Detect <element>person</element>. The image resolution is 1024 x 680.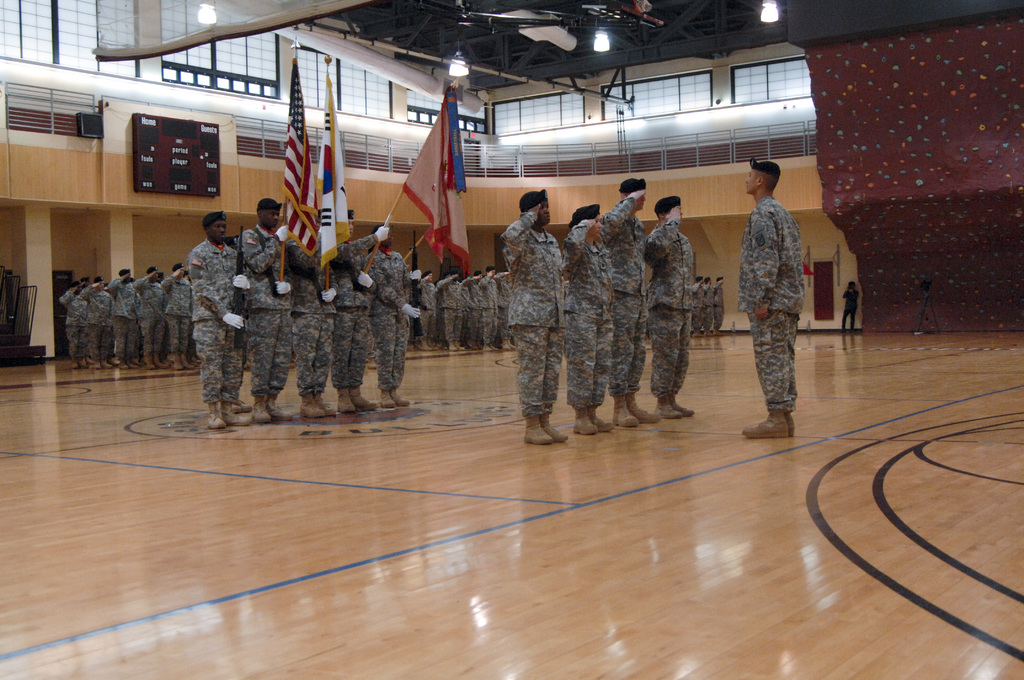
[614, 186, 651, 424].
